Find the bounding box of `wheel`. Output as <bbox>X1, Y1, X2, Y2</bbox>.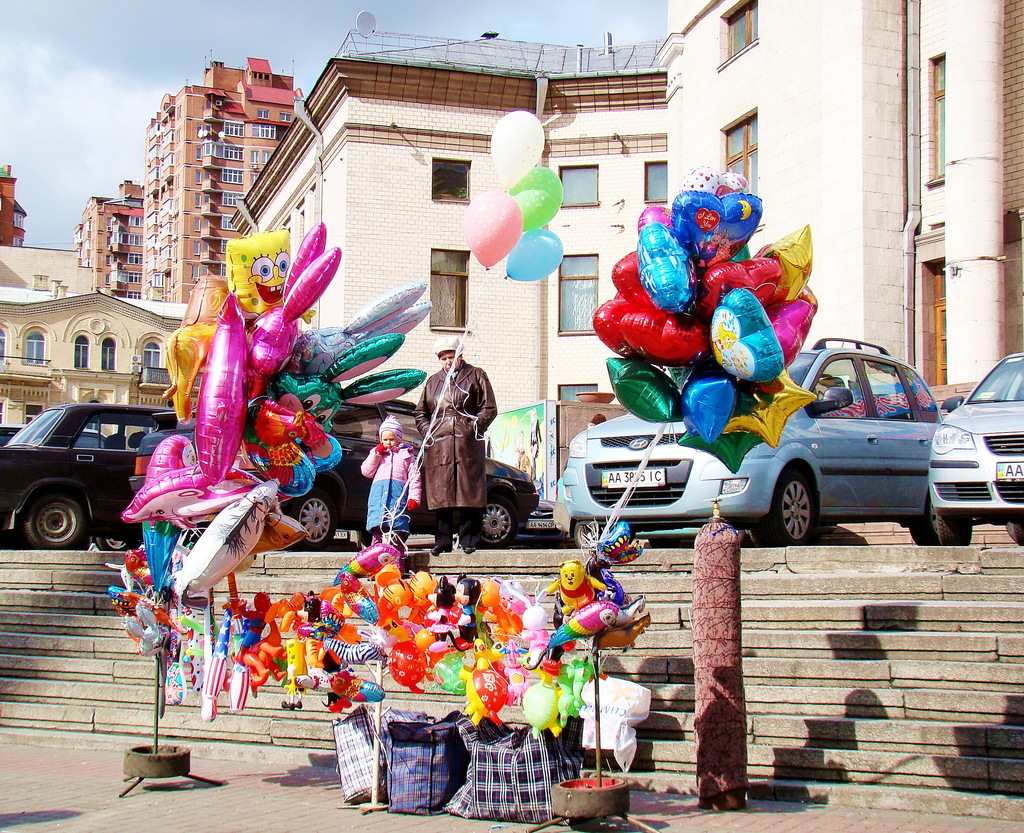
<bbox>754, 475, 821, 549</bbox>.
